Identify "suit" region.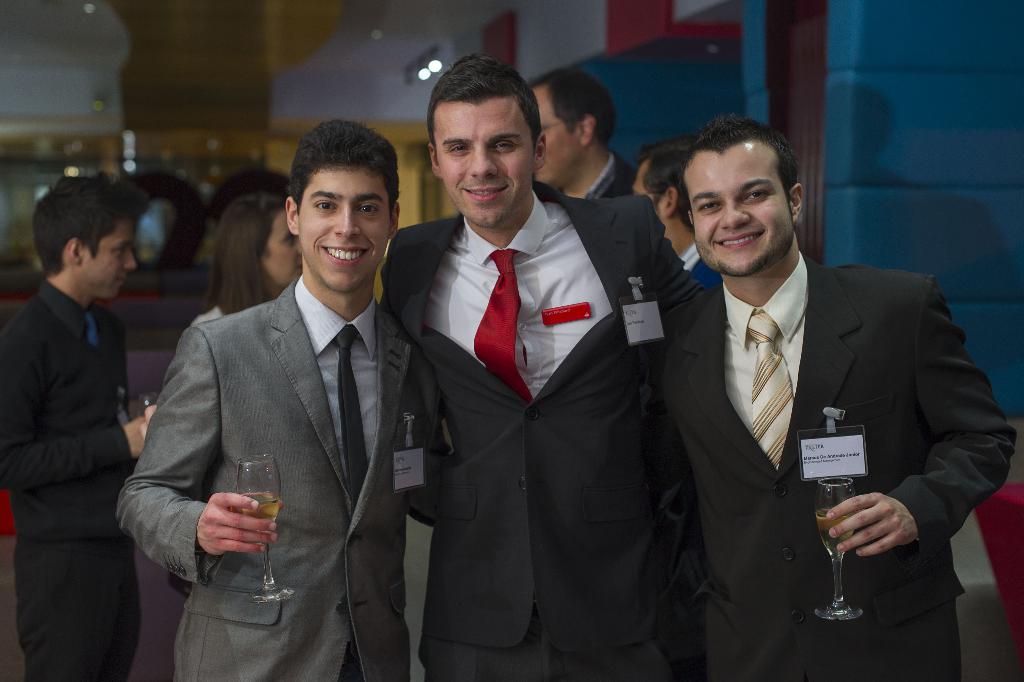
Region: x1=116, y1=271, x2=451, y2=681.
